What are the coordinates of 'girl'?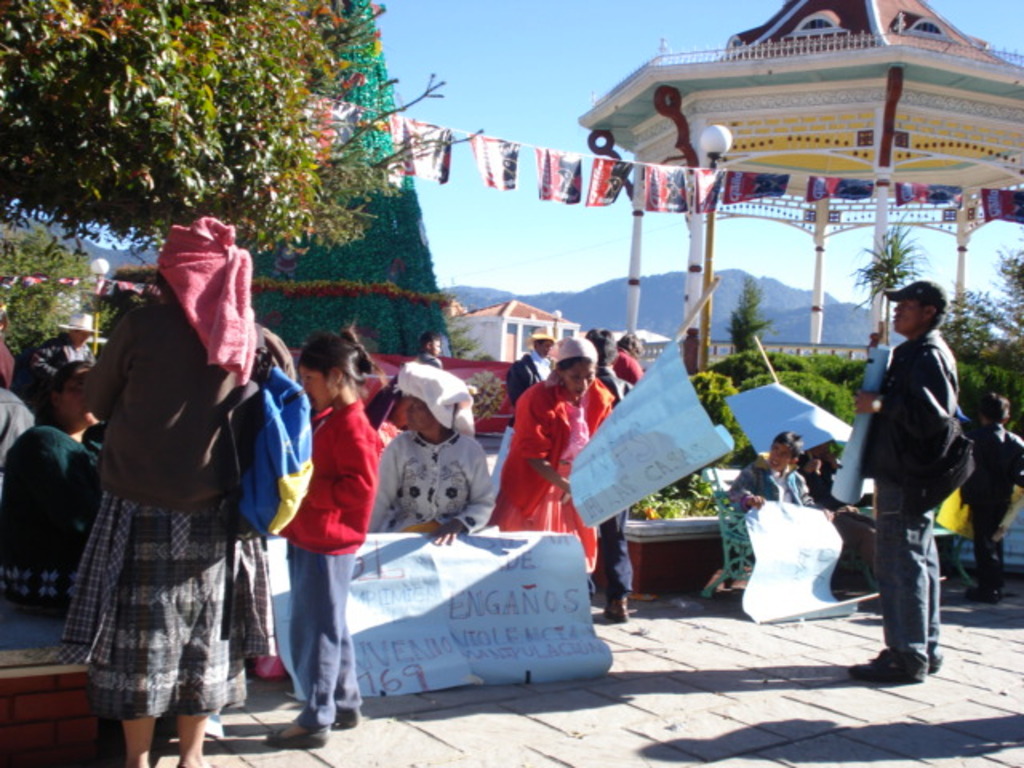
Rect(266, 326, 379, 749).
